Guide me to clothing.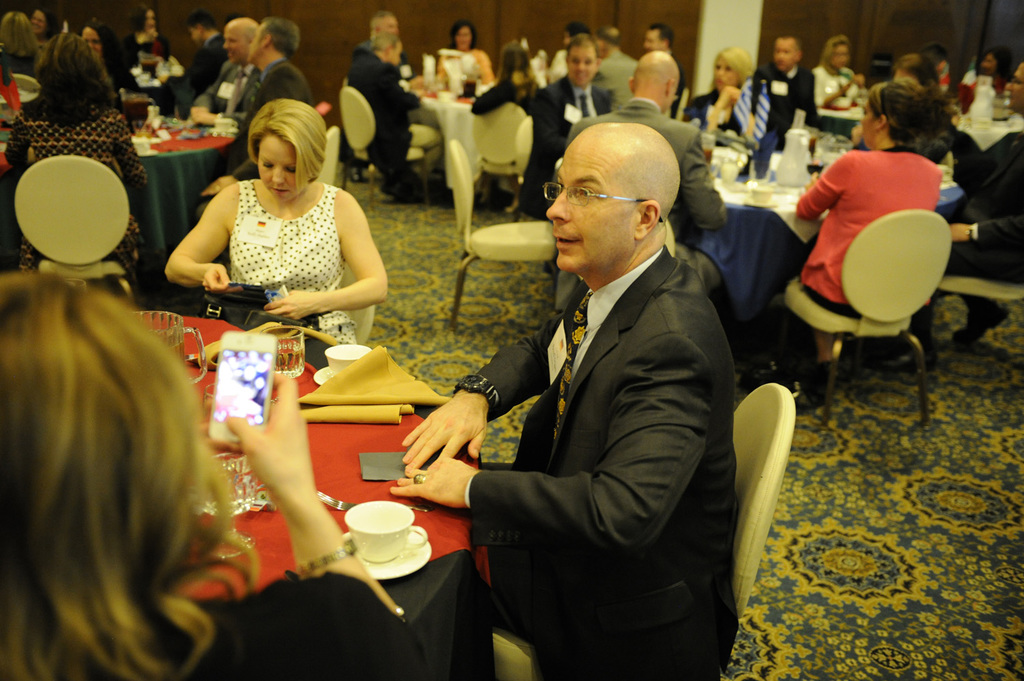
Guidance: {"left": 973, "top": 75, "right": 1004, "bottom": 119}.
